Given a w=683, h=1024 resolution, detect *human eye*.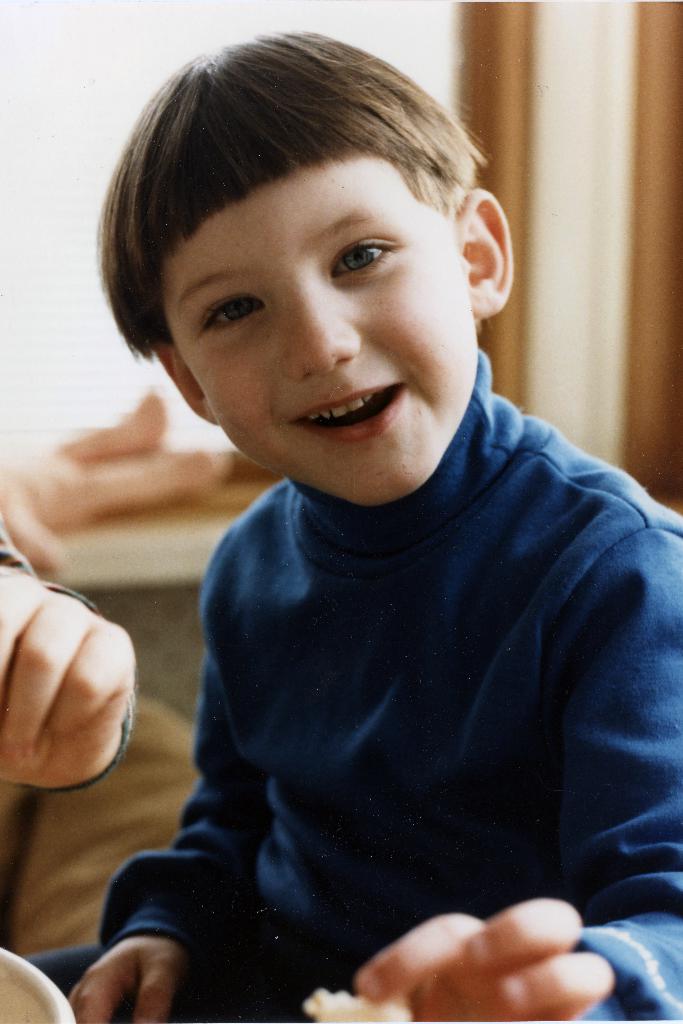
191 278 280 351.
